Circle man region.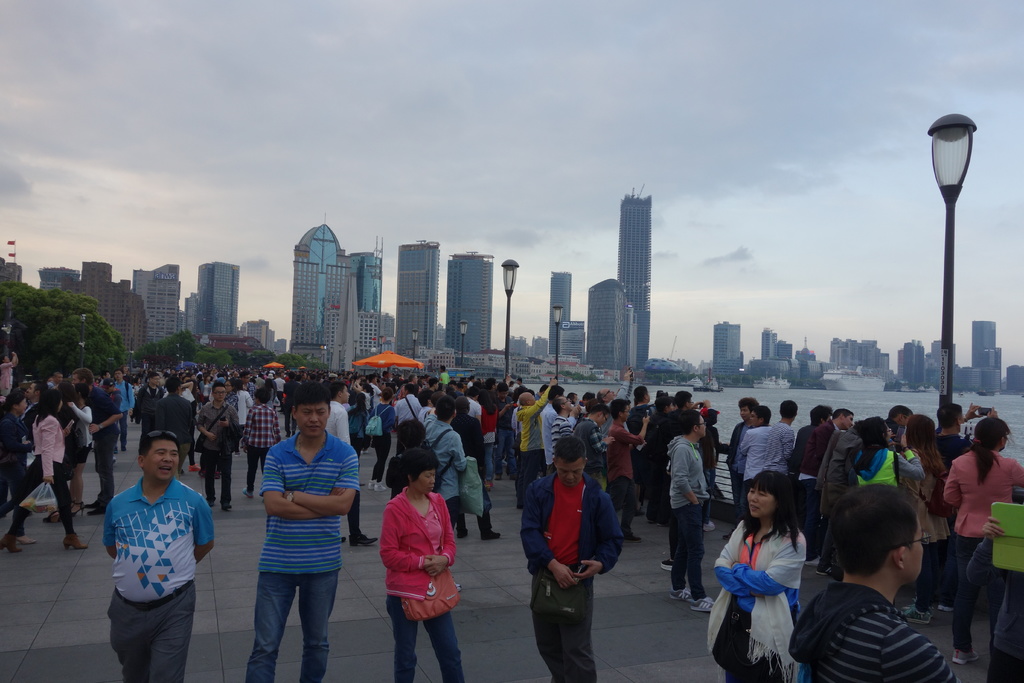
Region: [106, 431, 216, 682].
